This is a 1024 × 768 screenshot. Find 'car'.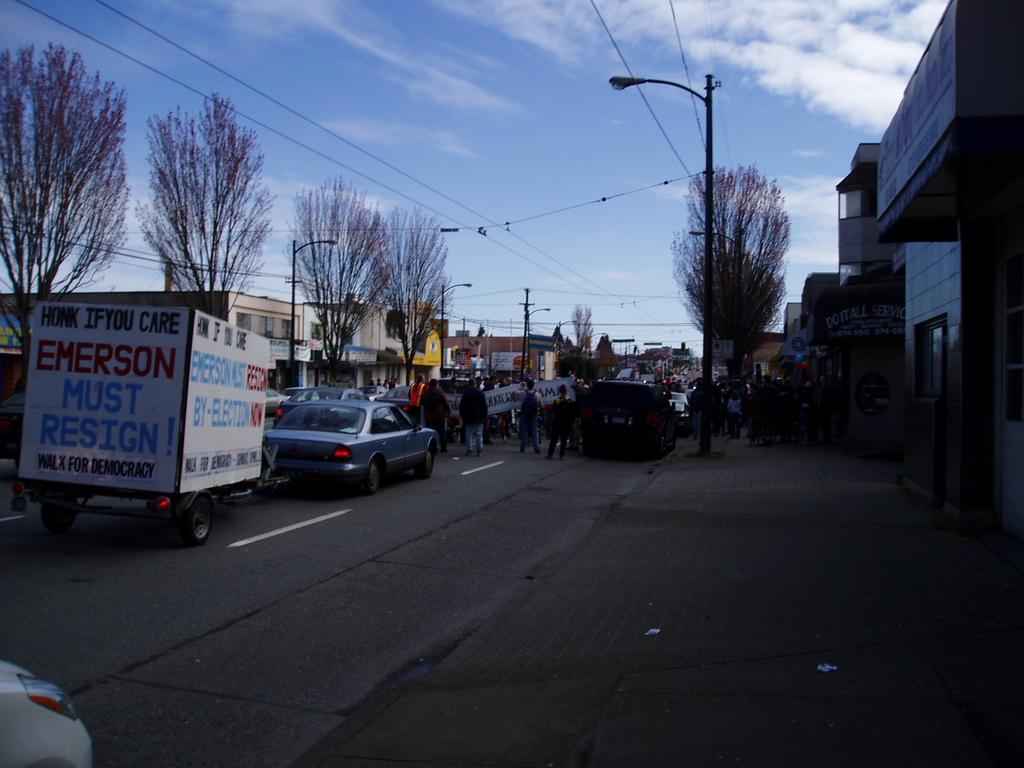
Bounding box: [578,377,675,460].
